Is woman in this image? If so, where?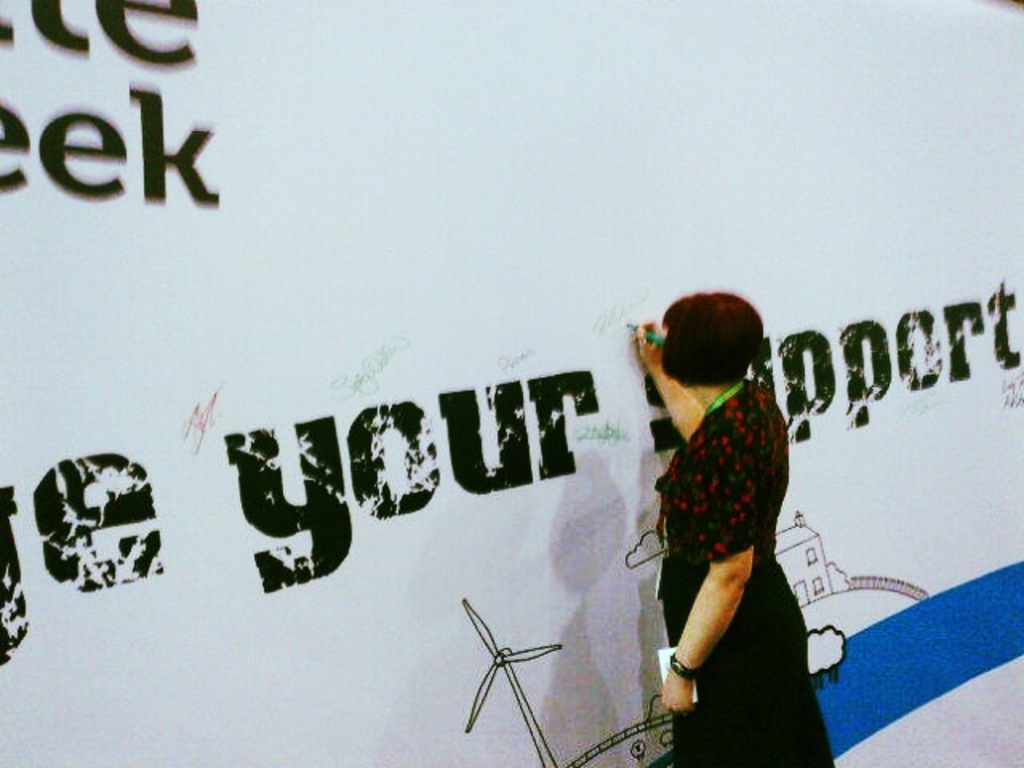
Yes, at crop(638, 291, 837, 766).
